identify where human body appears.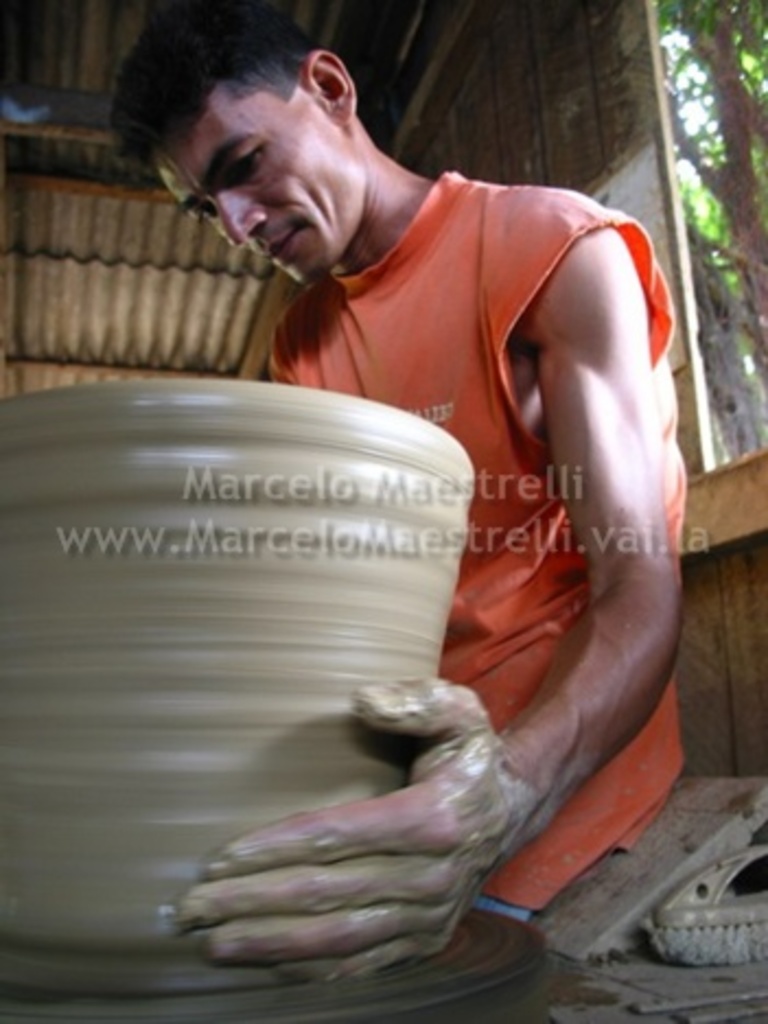
Appears at select_region(171, 37, 589, 987).
